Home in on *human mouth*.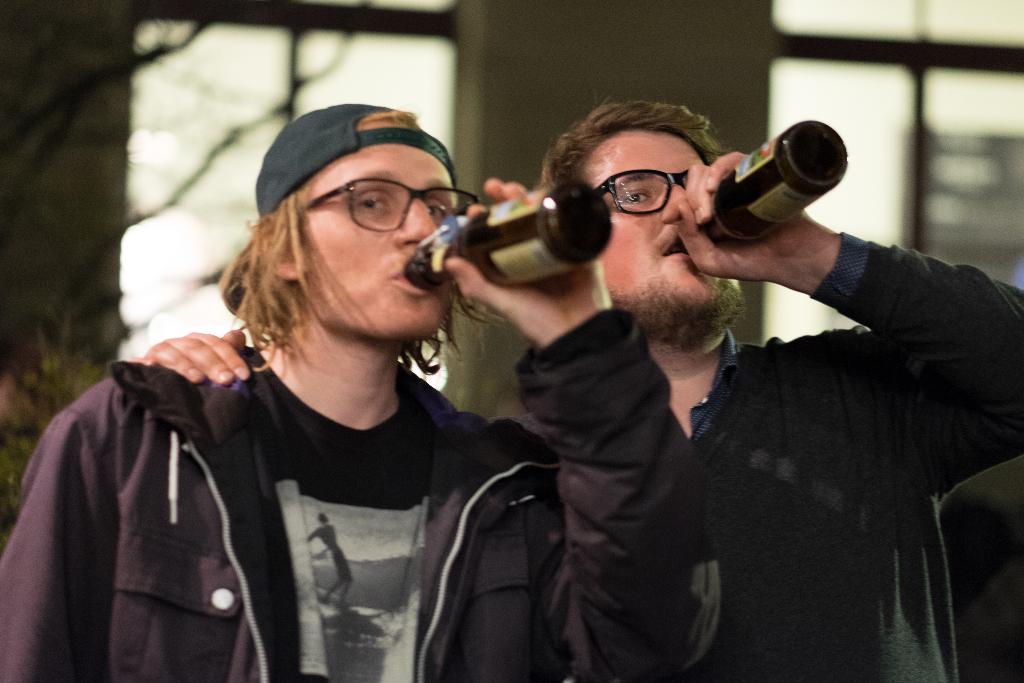
Homed in at pyautogui.locateOnScreen(390, 267, 430, 295).
